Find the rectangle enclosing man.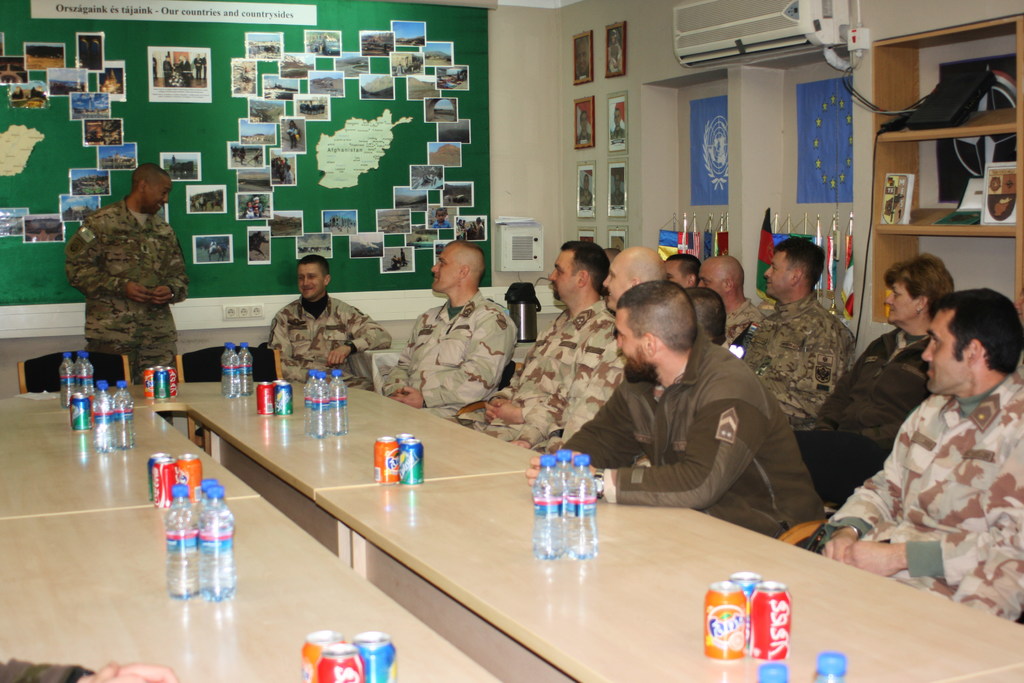
bbox=(522, 244, 669, 456).
